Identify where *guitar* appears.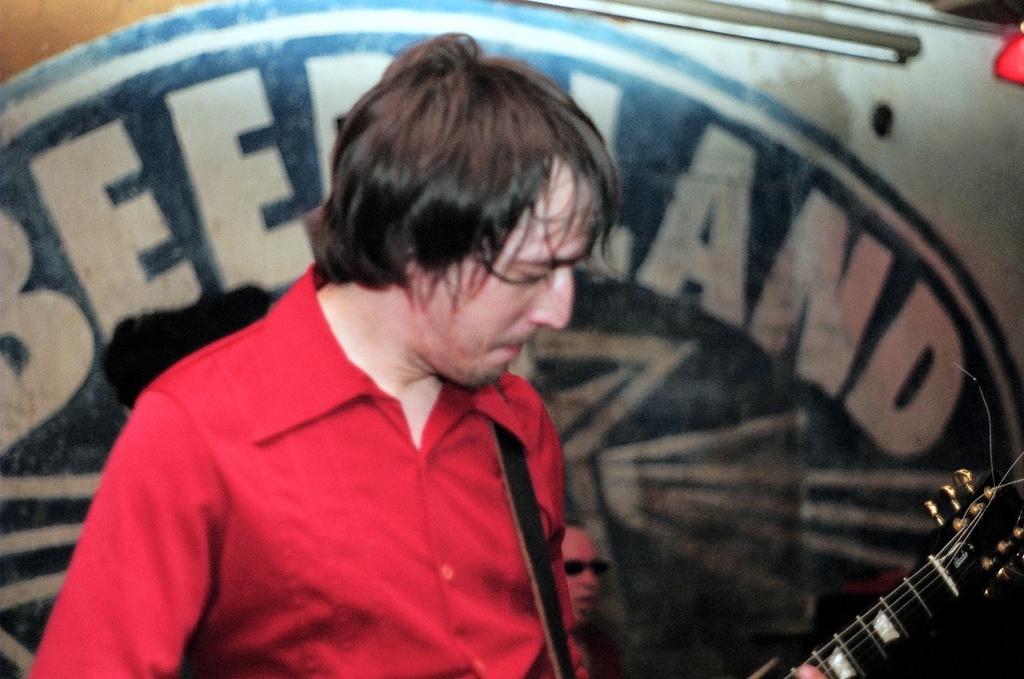
Appears at (766,448,1023,678).
